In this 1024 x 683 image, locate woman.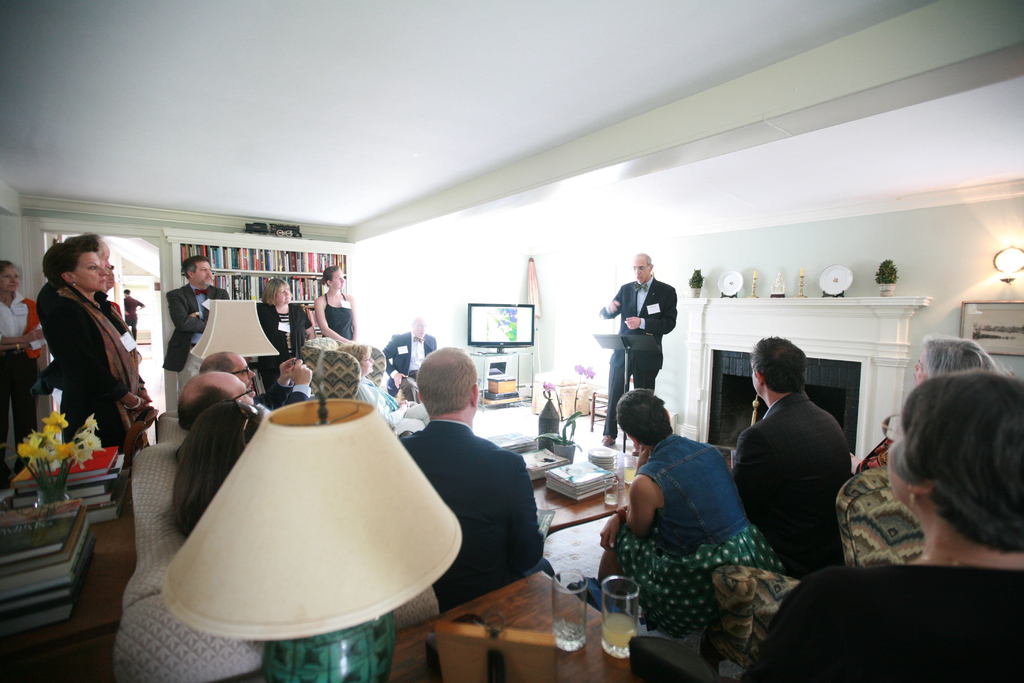
Bounding box: (729,367,1023,682).
